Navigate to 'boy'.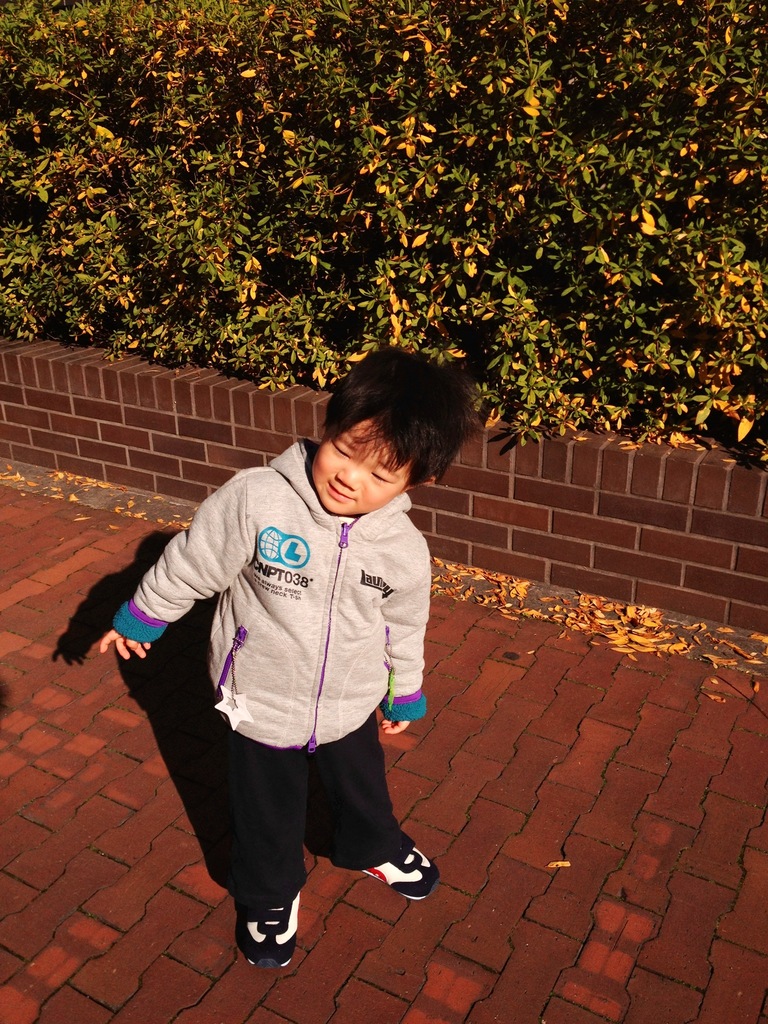
Navigation target: <box>83,333,486,978</box>.
